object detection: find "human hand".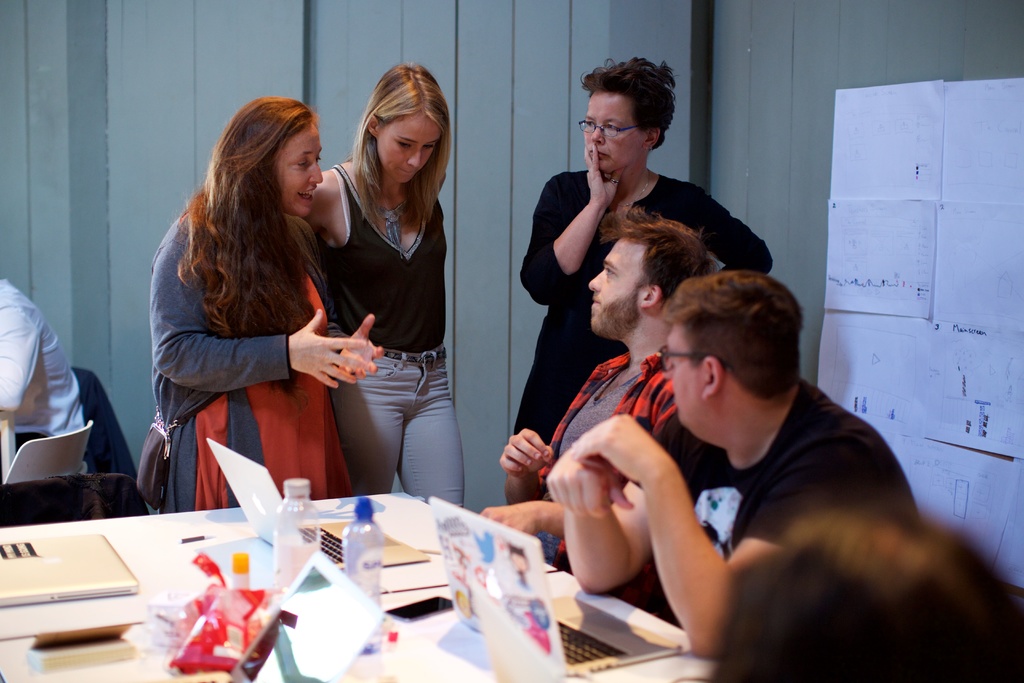
(479,502,539,536).
